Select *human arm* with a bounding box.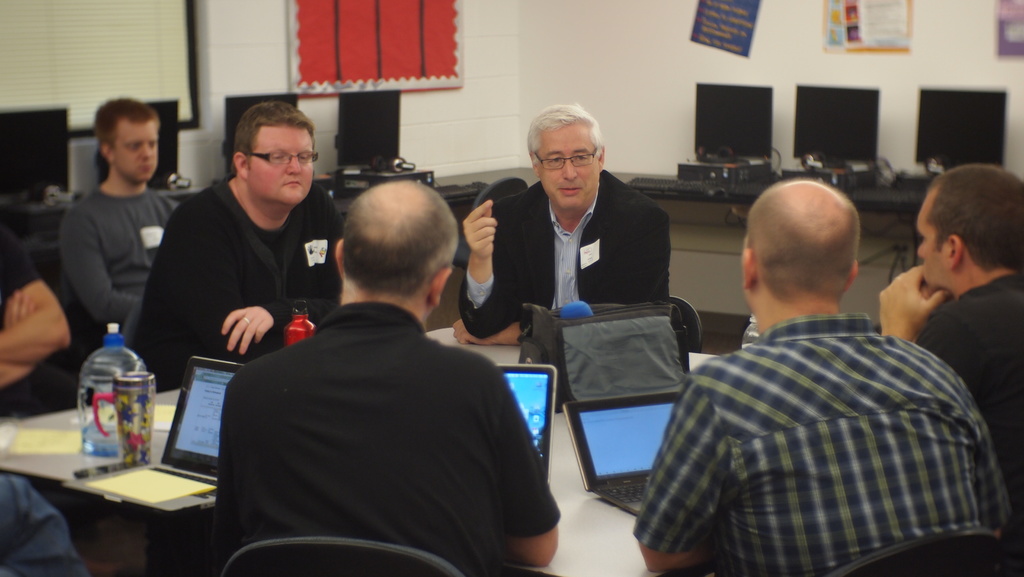
x1=462, y1=201, x2=507, y2=330.
